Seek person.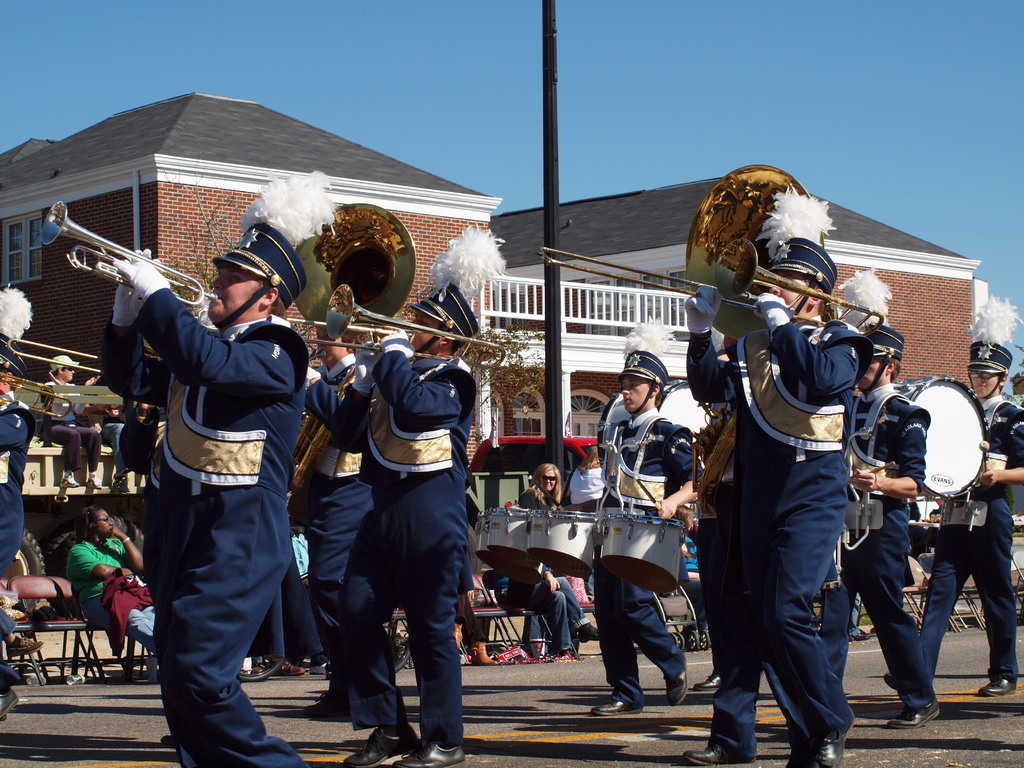
left=323, top=281, right=474, bottom=767.
